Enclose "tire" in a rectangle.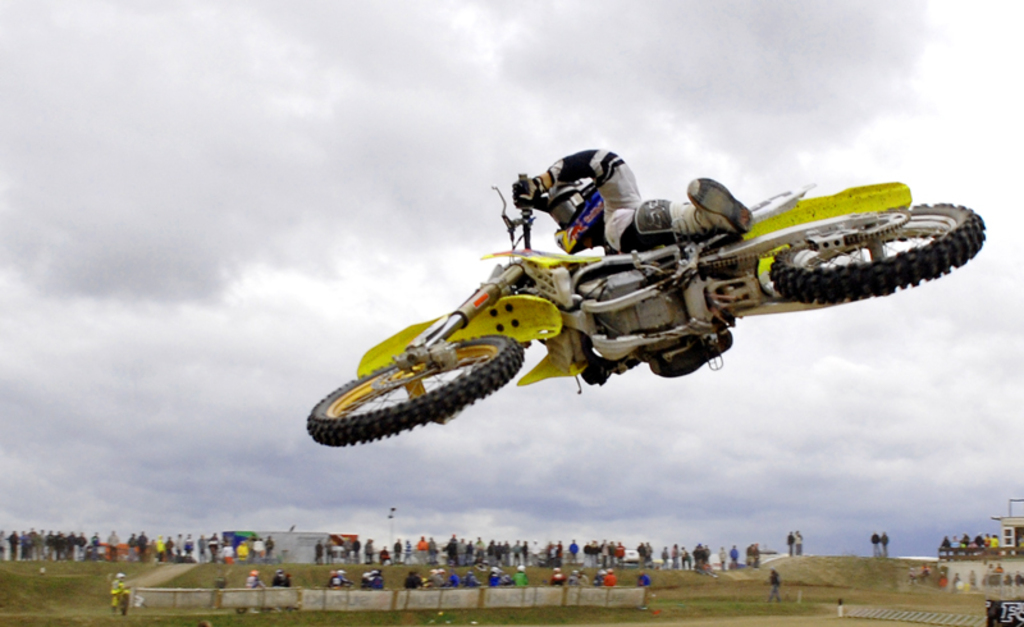
(x1=769, y1=202, x2=986, y2=303).
